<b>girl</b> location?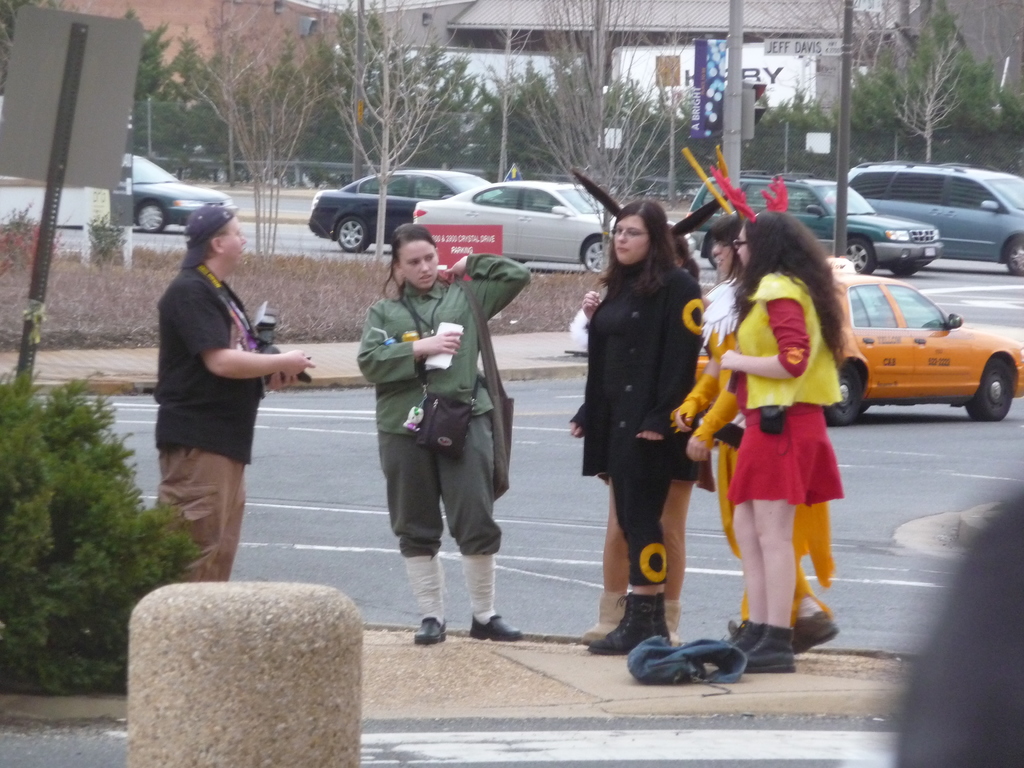
BBox(723, 211, 854, 672)
